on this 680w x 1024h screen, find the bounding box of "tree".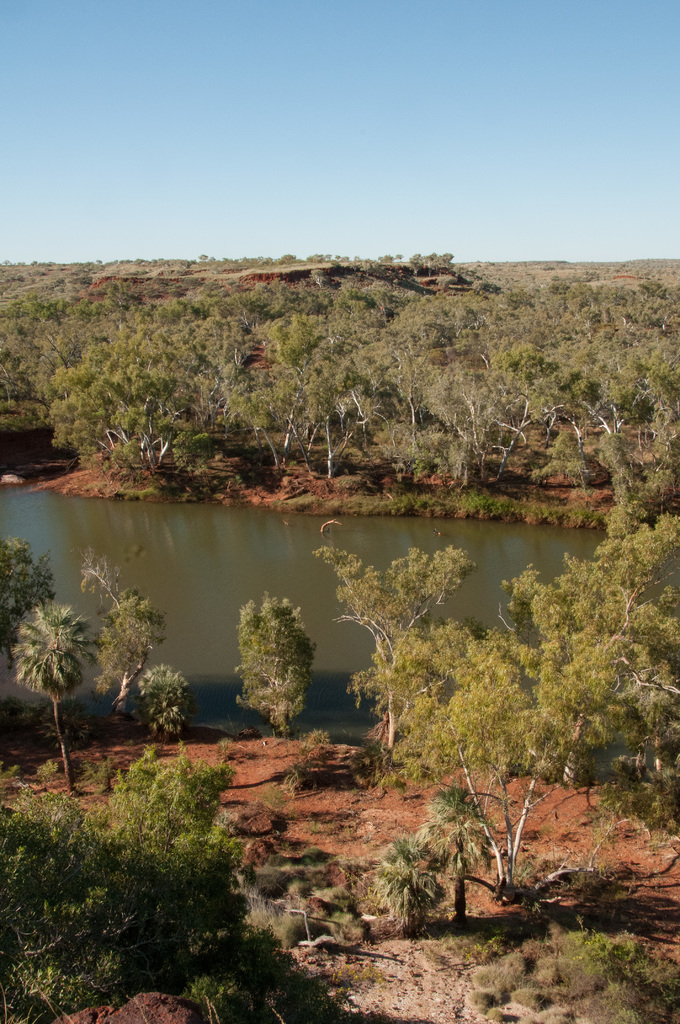
Bounding box: bbox(0, 538, 56, 669).
